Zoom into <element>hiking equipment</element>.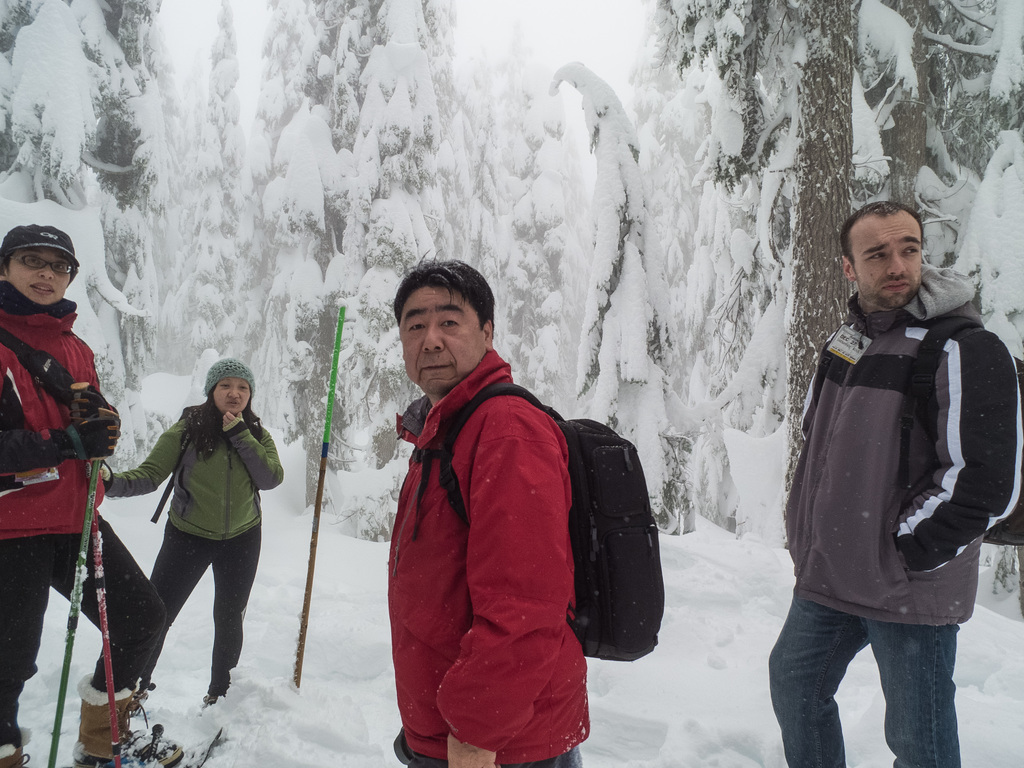
Zoom target: [0, 326, 93, 507].
